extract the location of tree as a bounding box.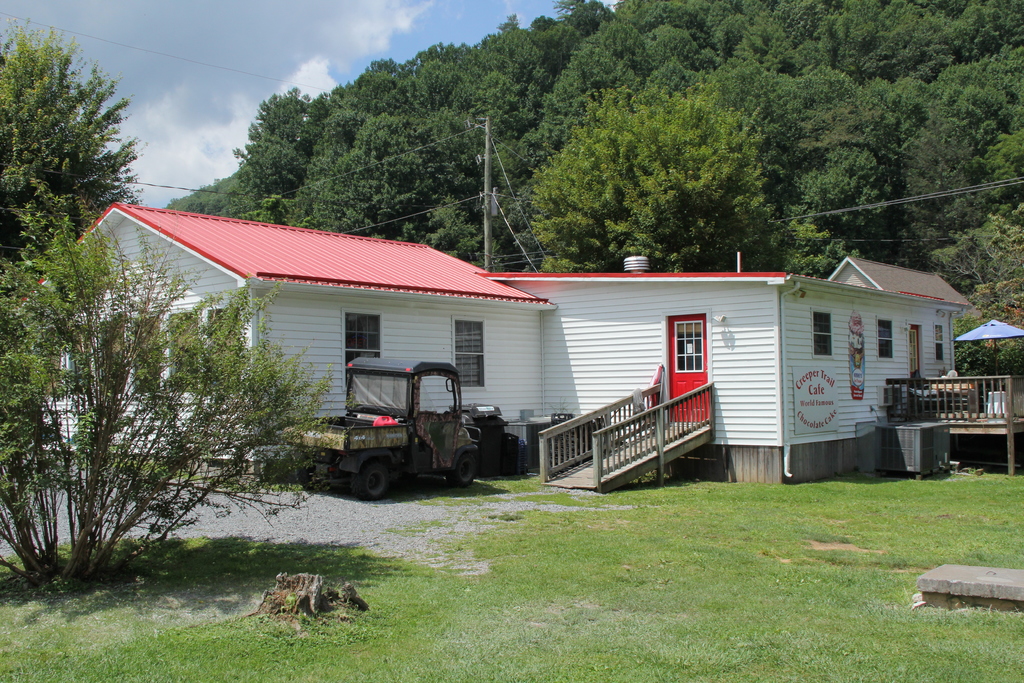
region(529, 0, 1023, 256).
